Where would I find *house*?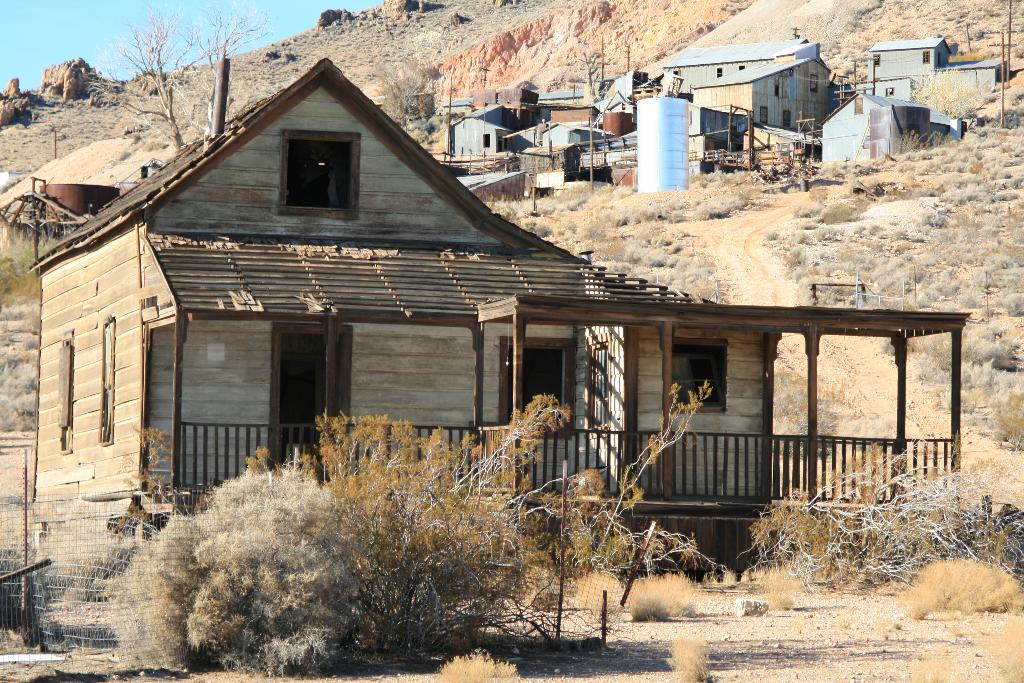
At 450/94/510/164.
